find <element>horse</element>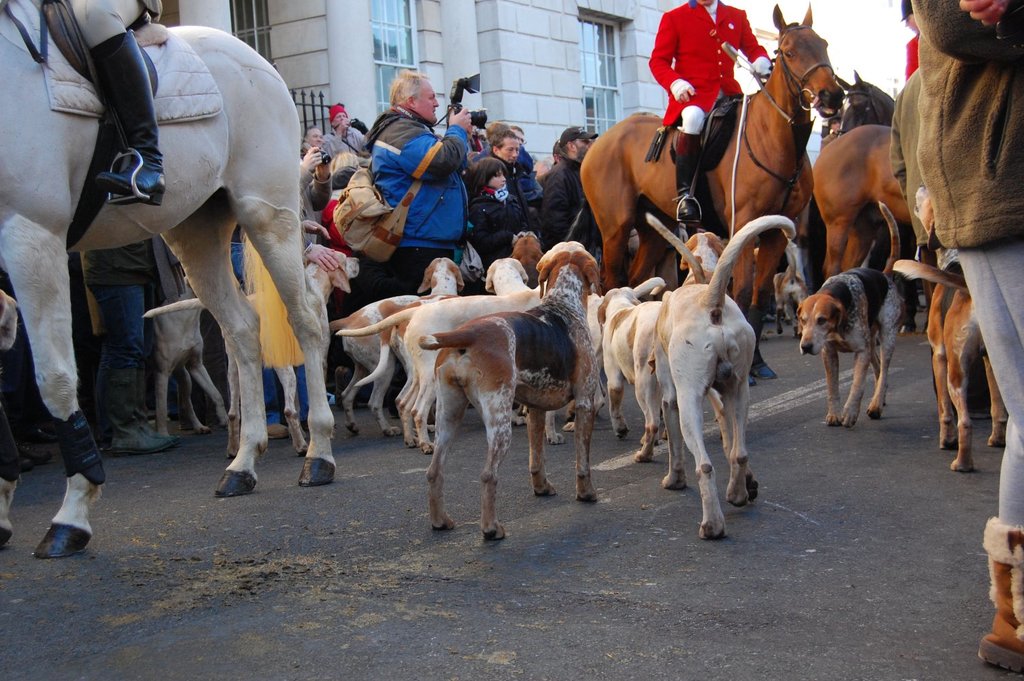
select_region(810, 121, 913, 281)
